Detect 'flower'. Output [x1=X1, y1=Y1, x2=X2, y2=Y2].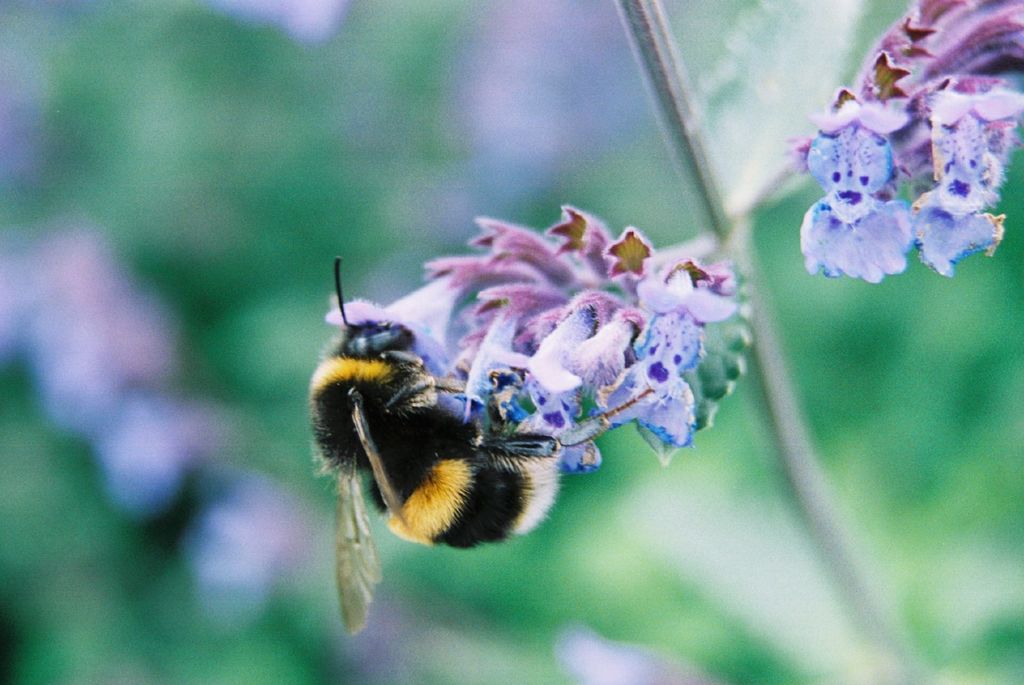
[x1=548, y1=628, x2=710, y2=684].
